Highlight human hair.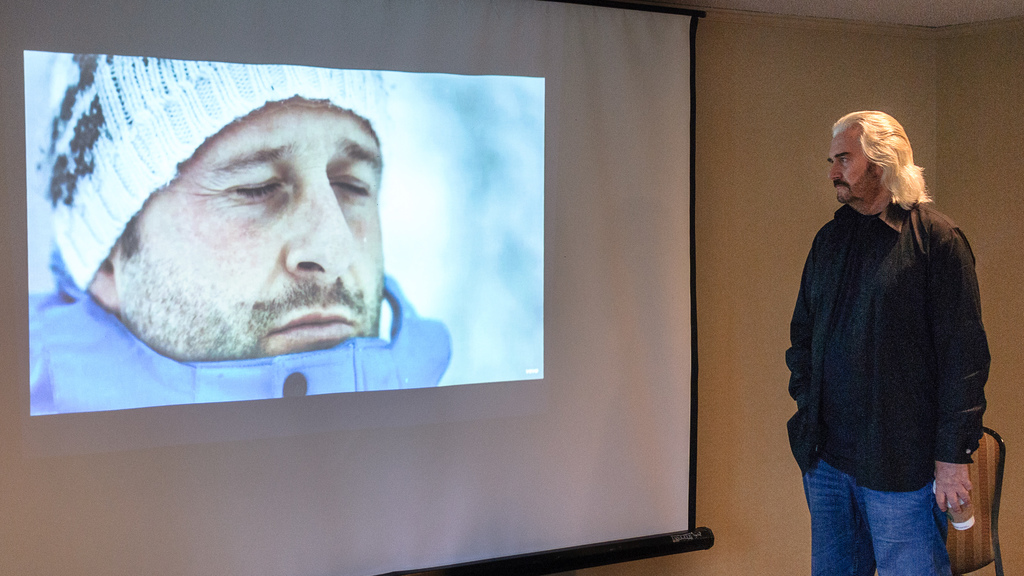
Highlighted region: pyautogui.locateOnScreen(114, 211, 152, 261).
